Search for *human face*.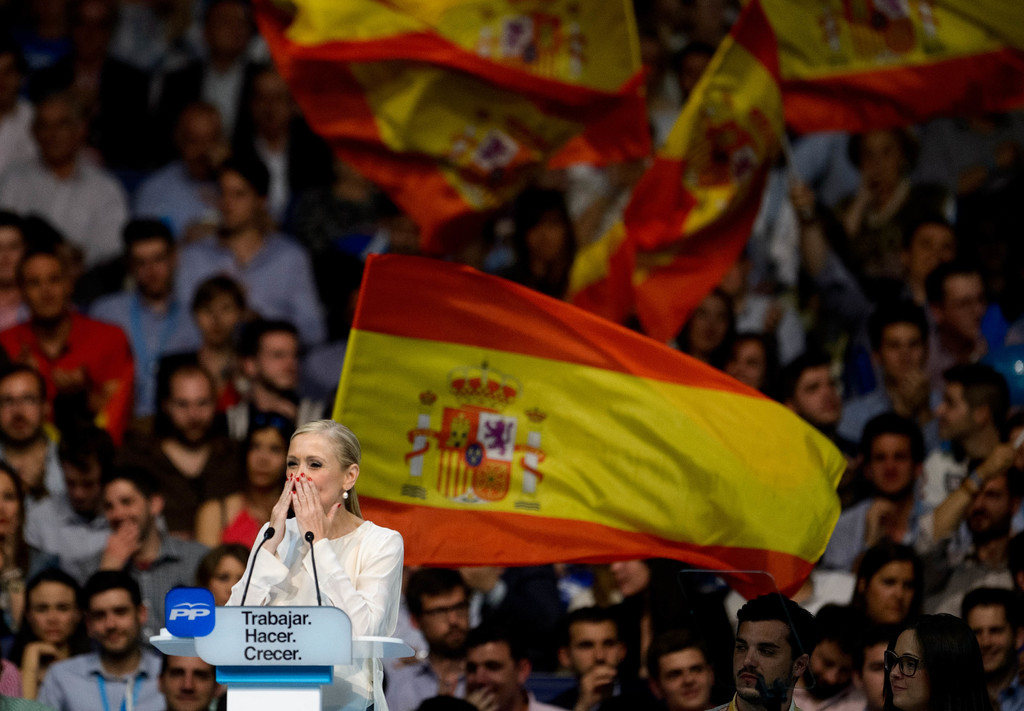
Found at box=[726, 343, 758, 388].
